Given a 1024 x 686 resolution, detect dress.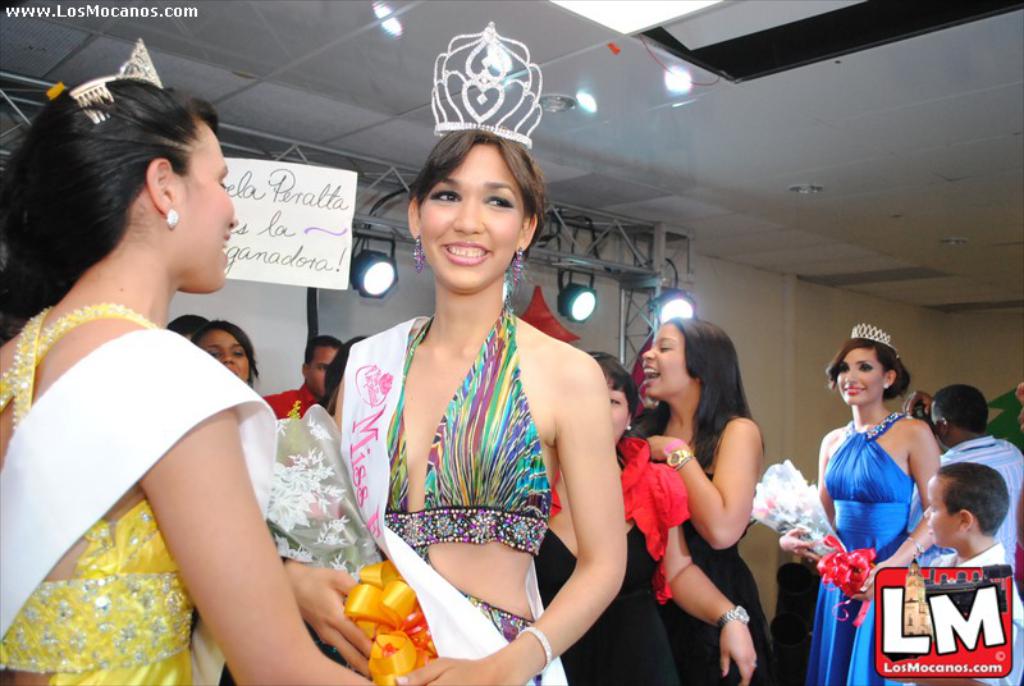
detection(805, 413, 915, 685).
